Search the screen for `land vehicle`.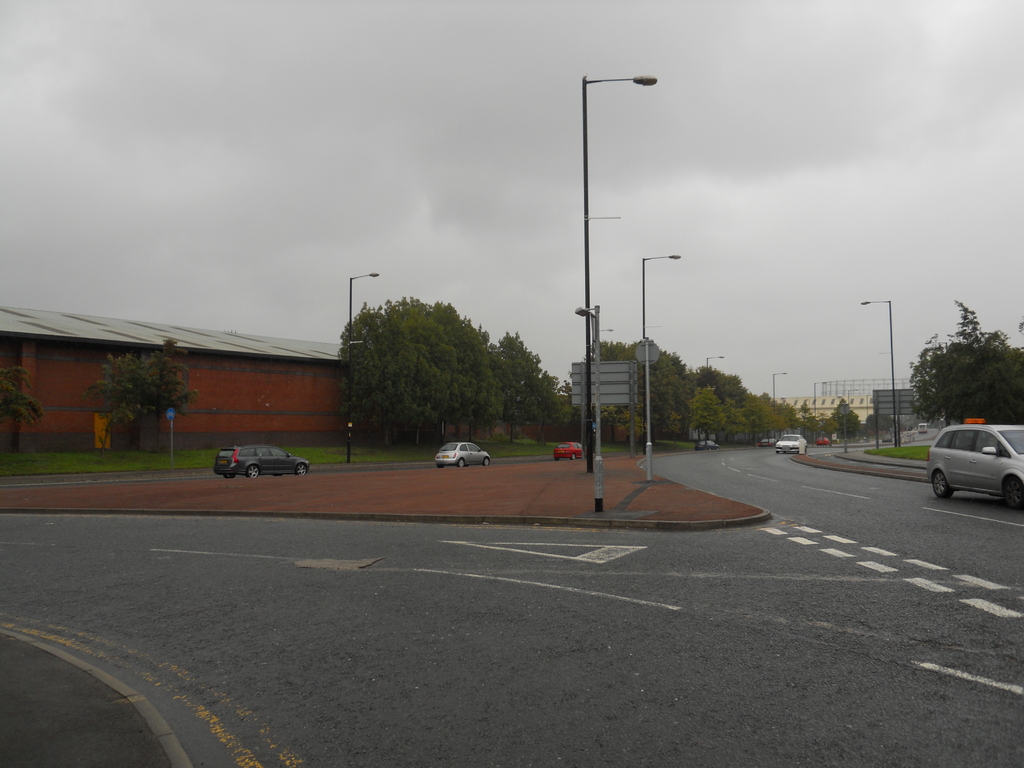
Found at bbox=[756, 435, 776, 448].
